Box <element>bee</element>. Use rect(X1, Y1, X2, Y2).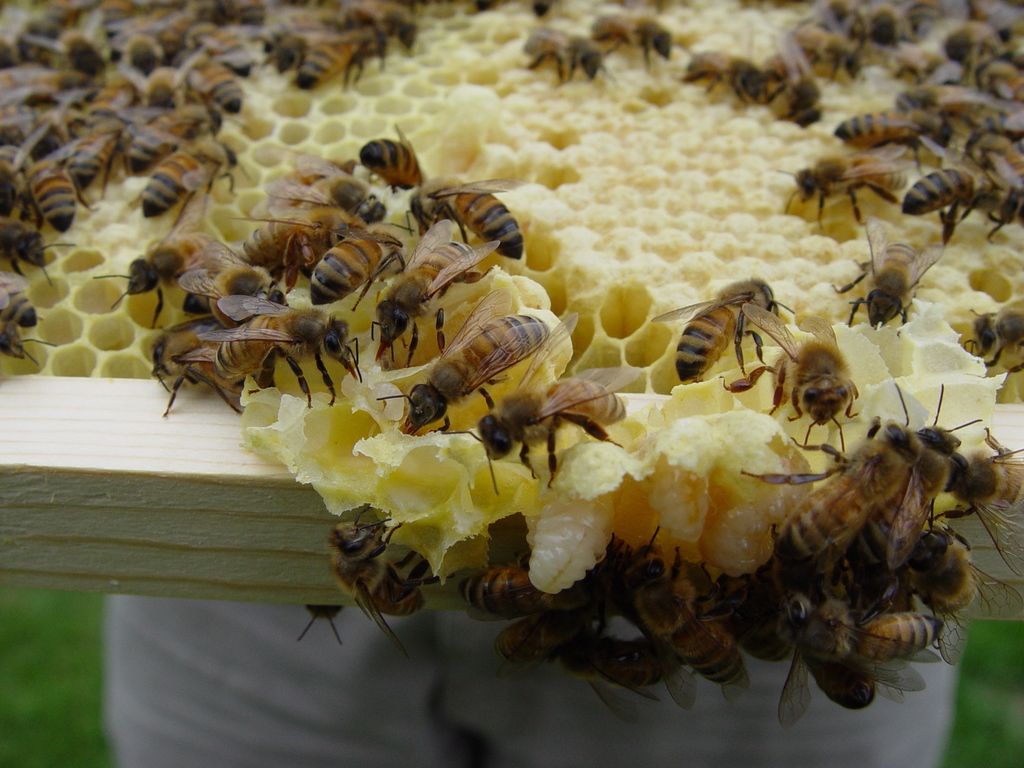
rect(934, 406, 1023, 579).
